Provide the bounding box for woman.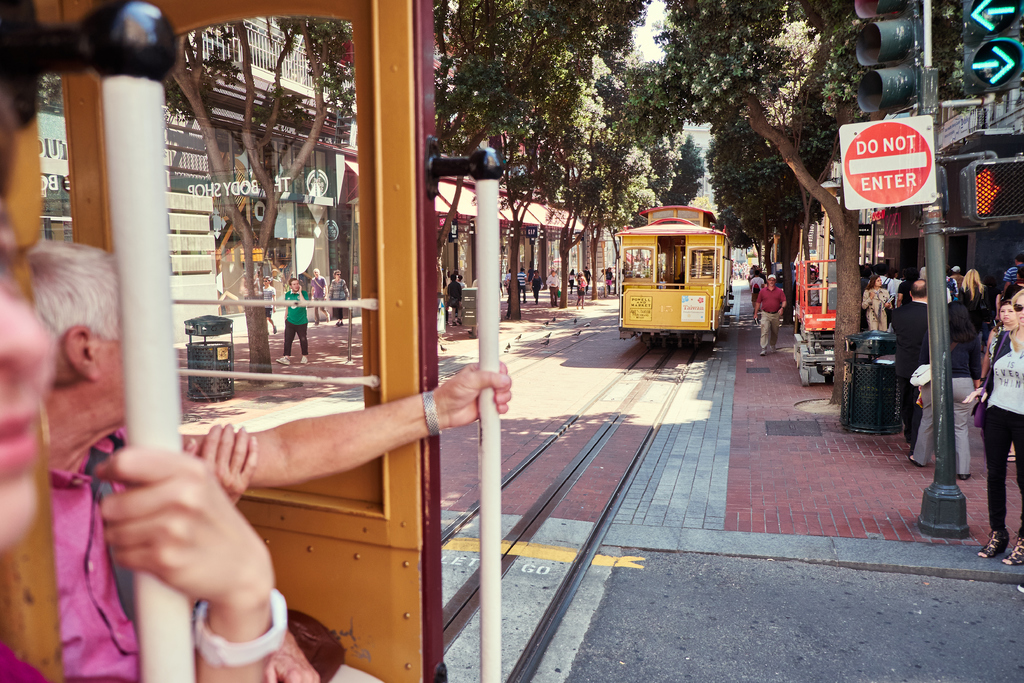
984:293:1023:566.
